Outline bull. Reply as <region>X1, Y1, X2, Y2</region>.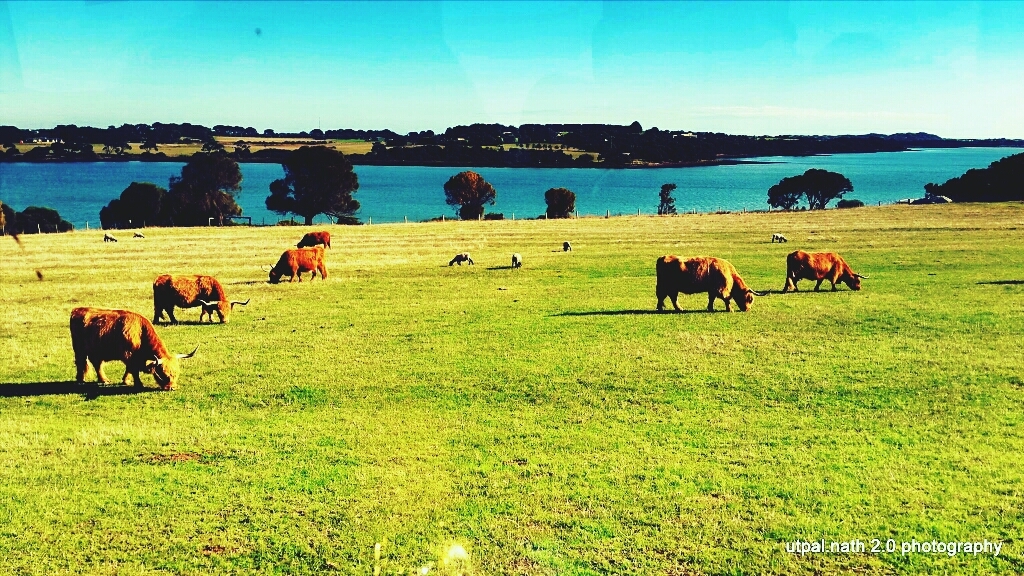
<region>70, 304, 192, 388</region>.
